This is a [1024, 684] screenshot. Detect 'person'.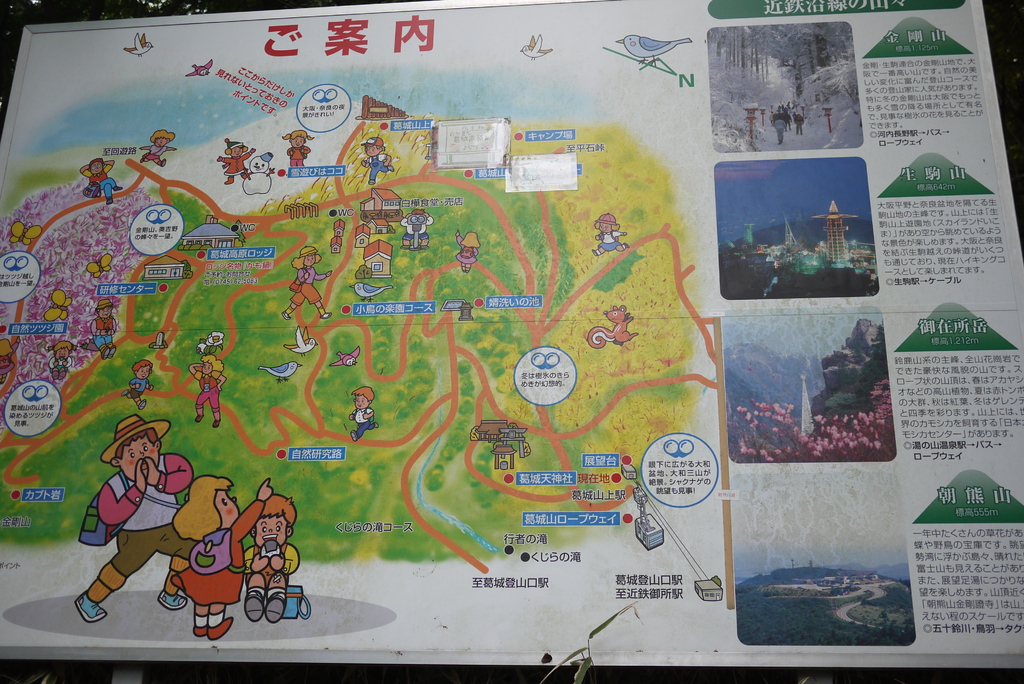
(239, 488, 299, 626).
